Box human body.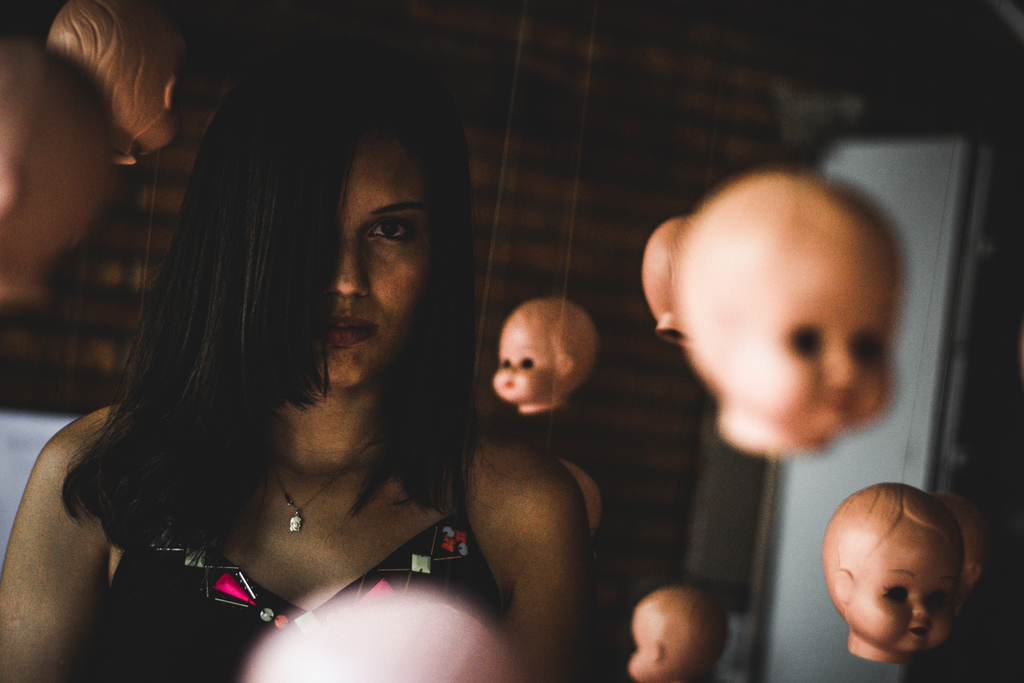
625, 584, 728, 682.
